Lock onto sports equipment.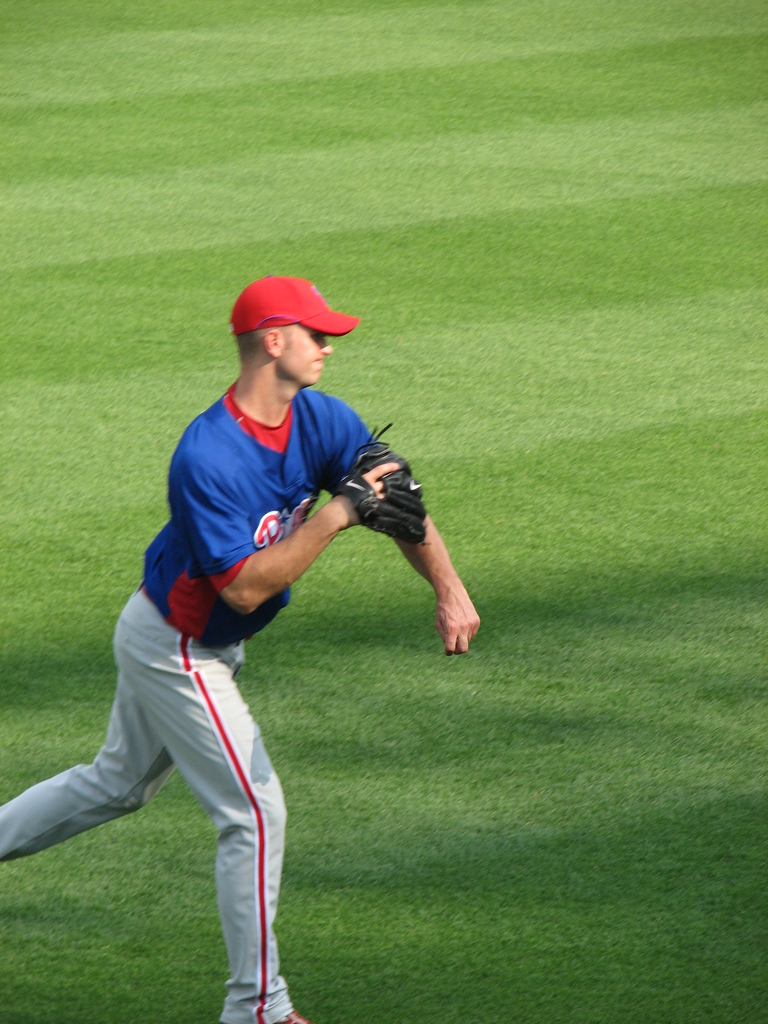
Locked: detection(324, 420, 432, 555).
